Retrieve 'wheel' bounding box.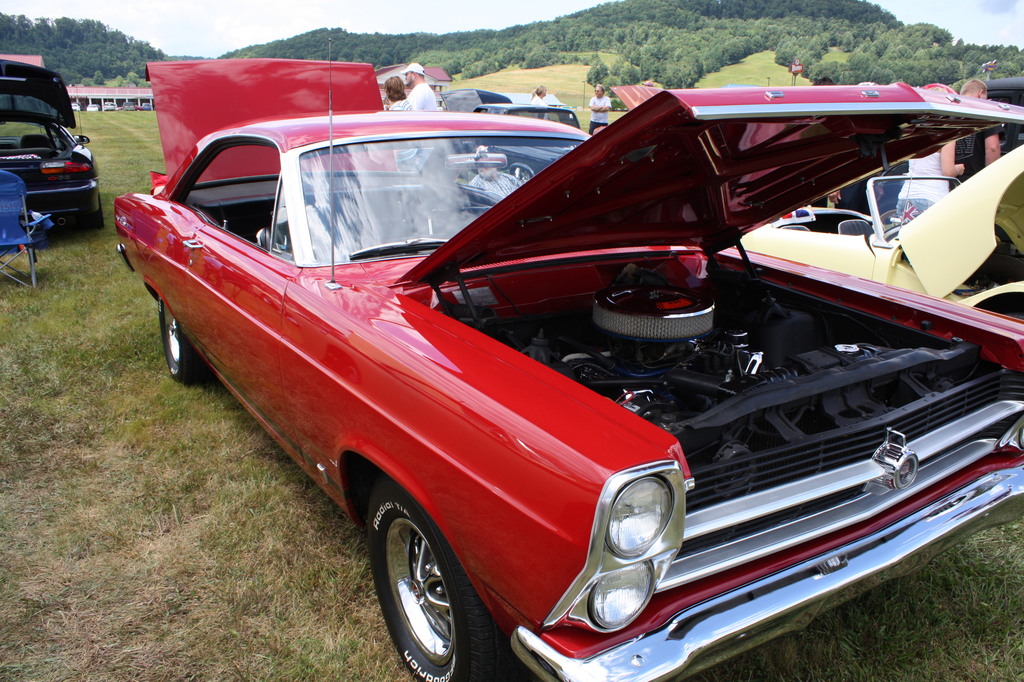
Bounding box: rect(79, 193, 102, 231).
